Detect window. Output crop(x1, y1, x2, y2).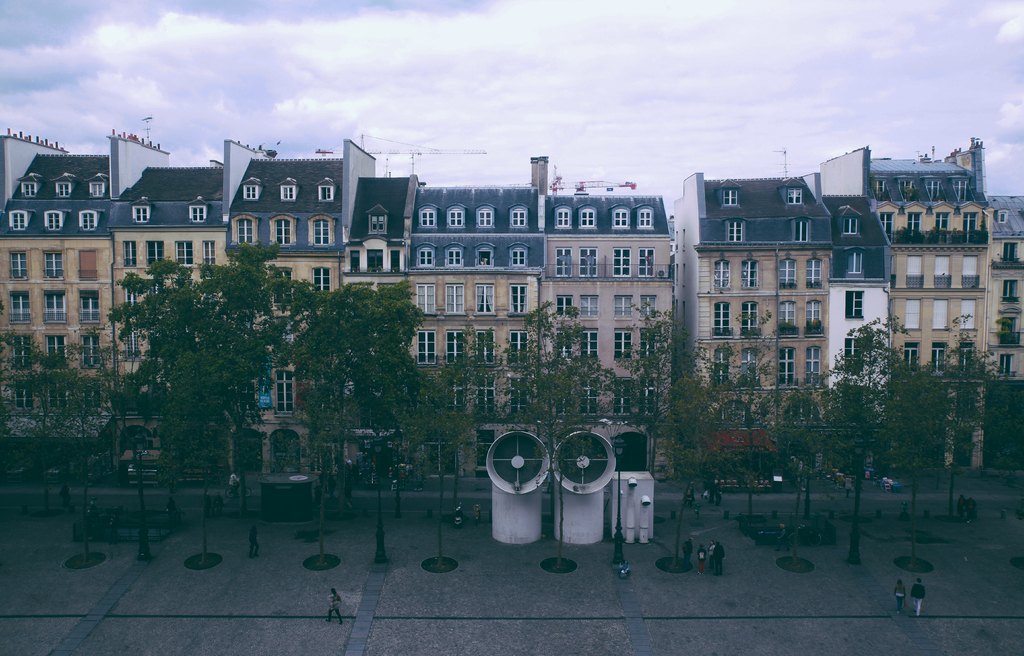
crop(902, 180, 913, 199).
